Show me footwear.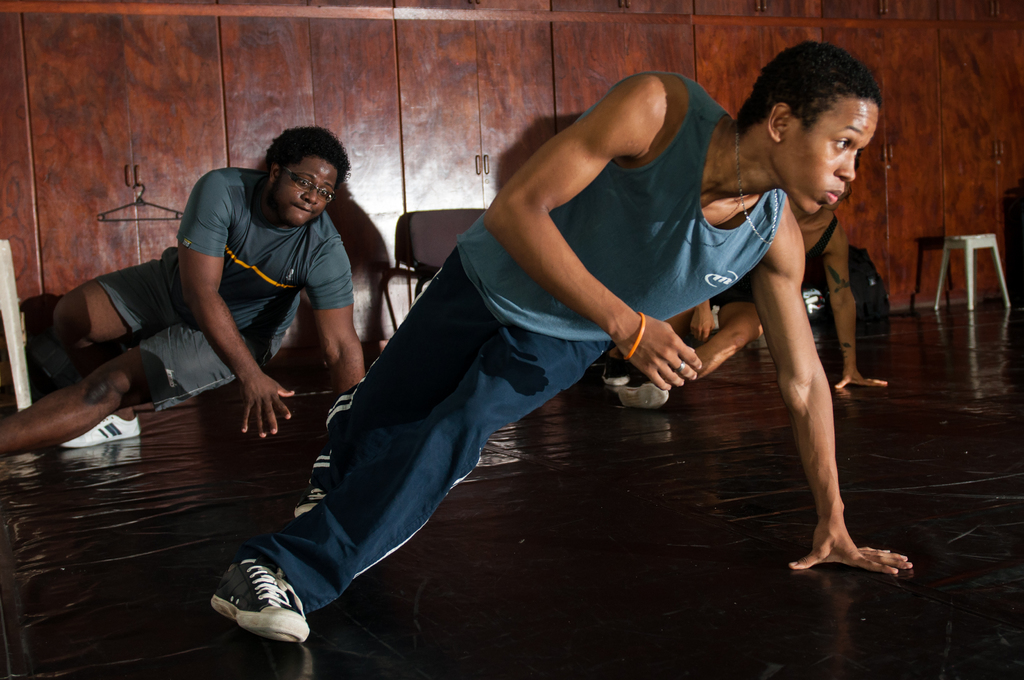
footwear is here: box(56, 415, 148, 455).
